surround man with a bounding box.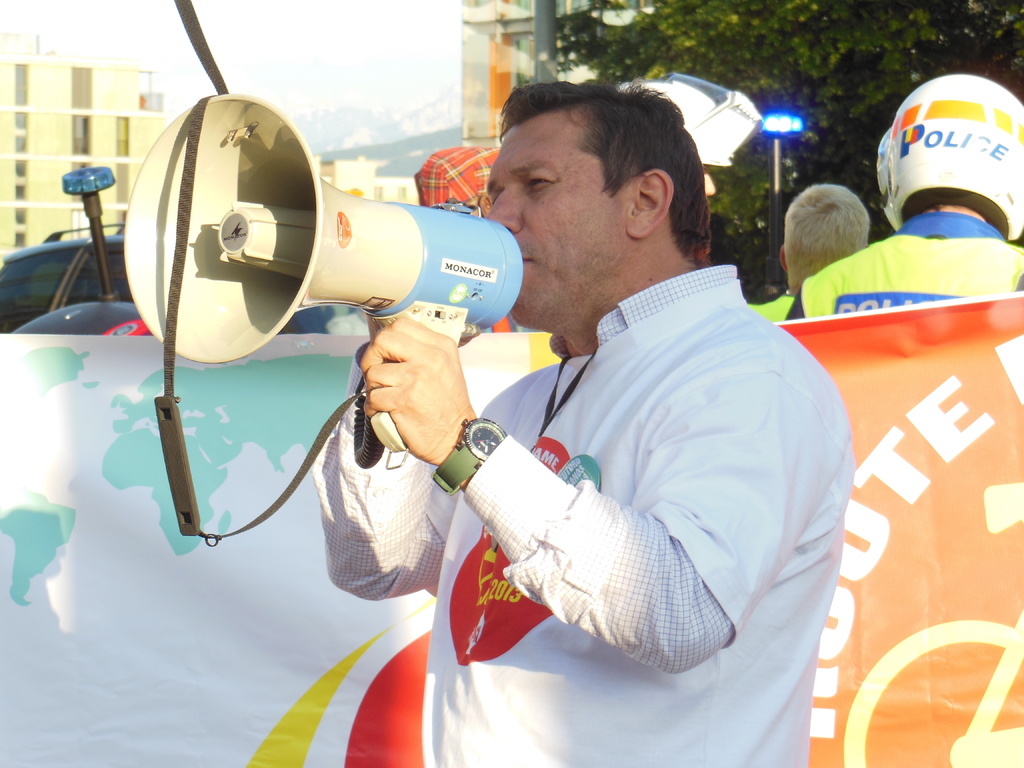
{"x1": 616, "y1": 71, "x2": 765, "y2": 201}.
